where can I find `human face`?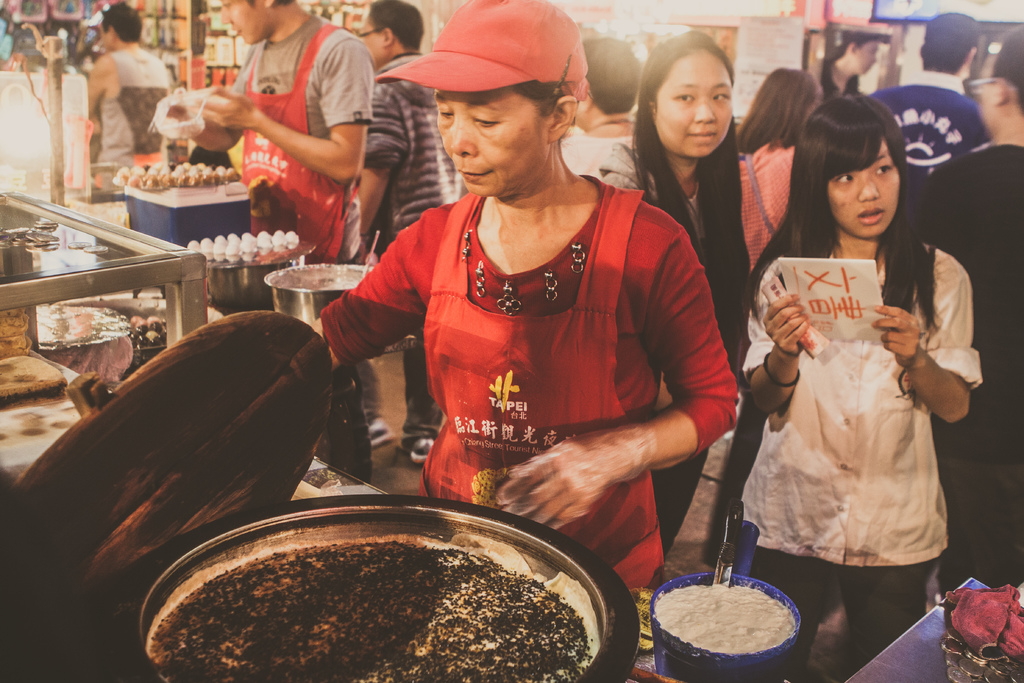
You can find it at detection(359, 13, 385, 62).
